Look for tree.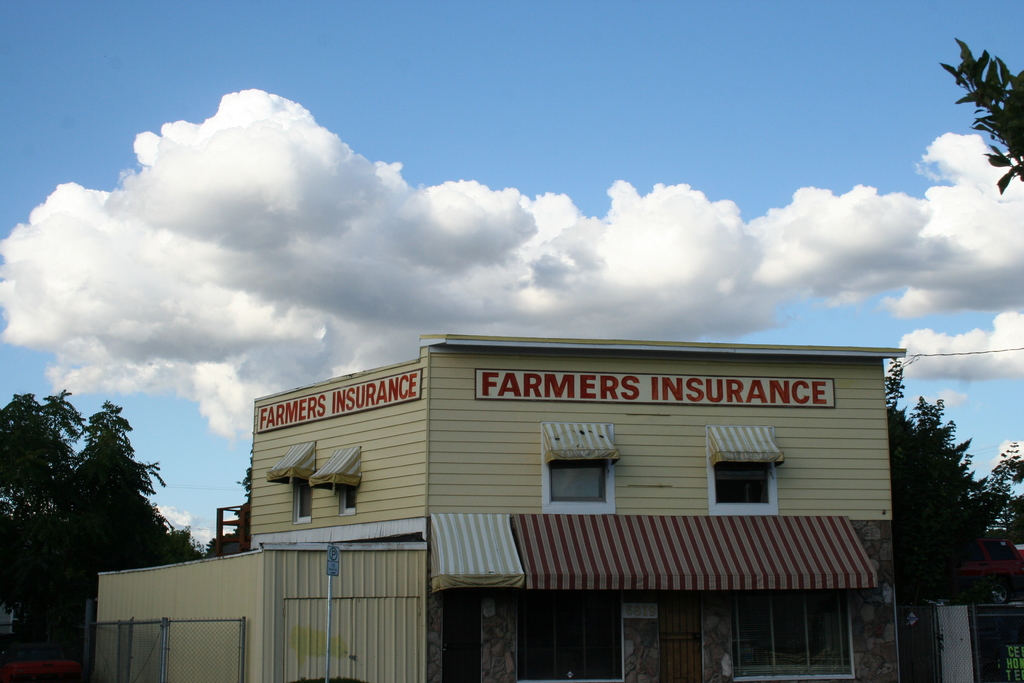
Found: x1=28 y1=388 x2=175 y2=607.
